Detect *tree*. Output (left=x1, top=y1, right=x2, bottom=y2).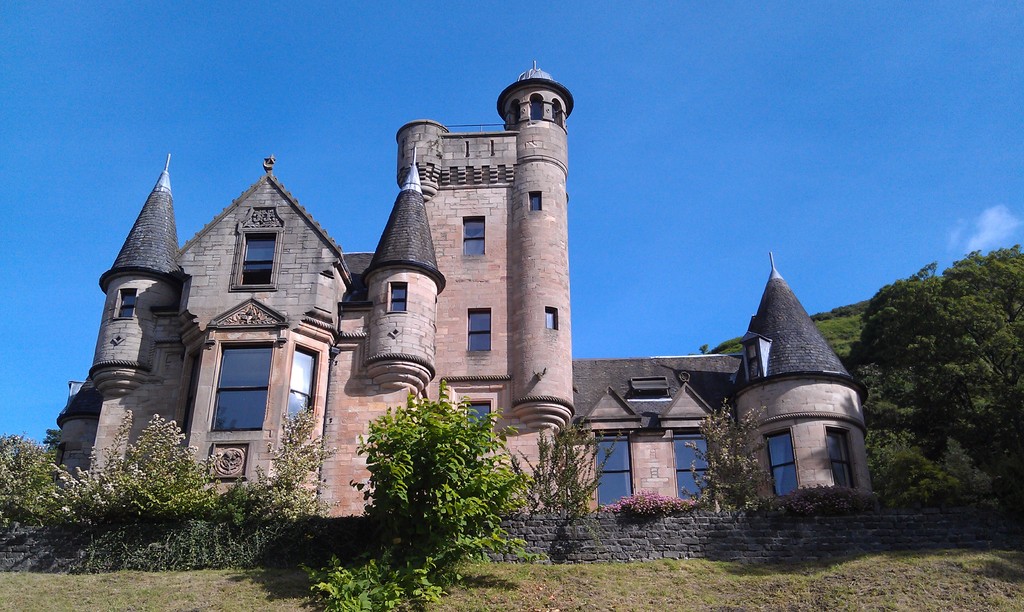
(left=513, top=414, right=616, bottom=520).
